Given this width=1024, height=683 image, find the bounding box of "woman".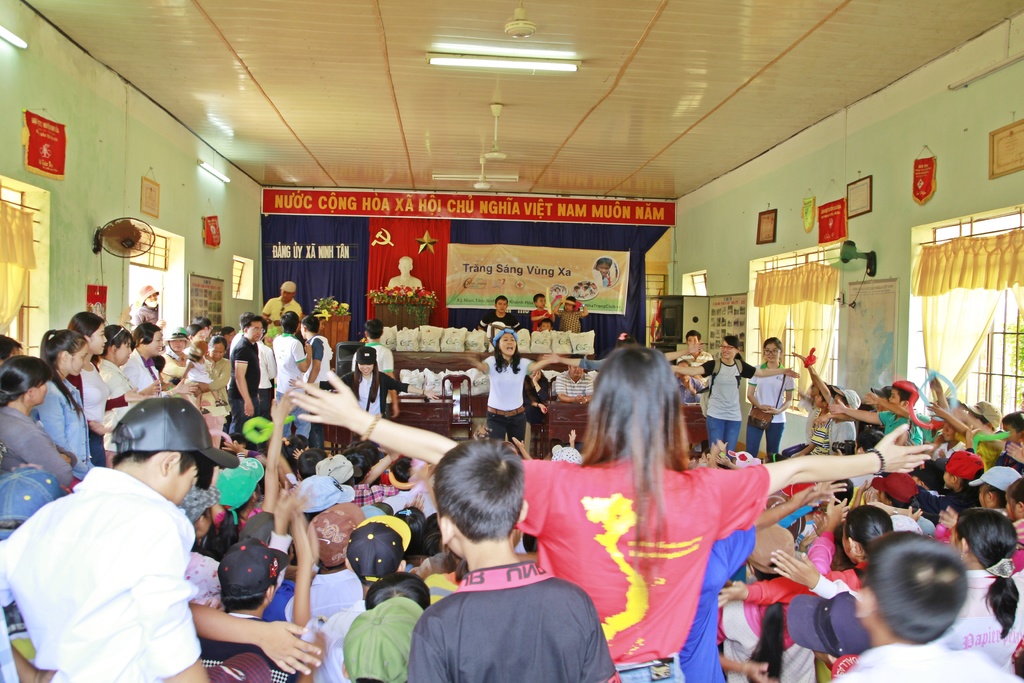
<region>118, 318, 163, 397</region>.
